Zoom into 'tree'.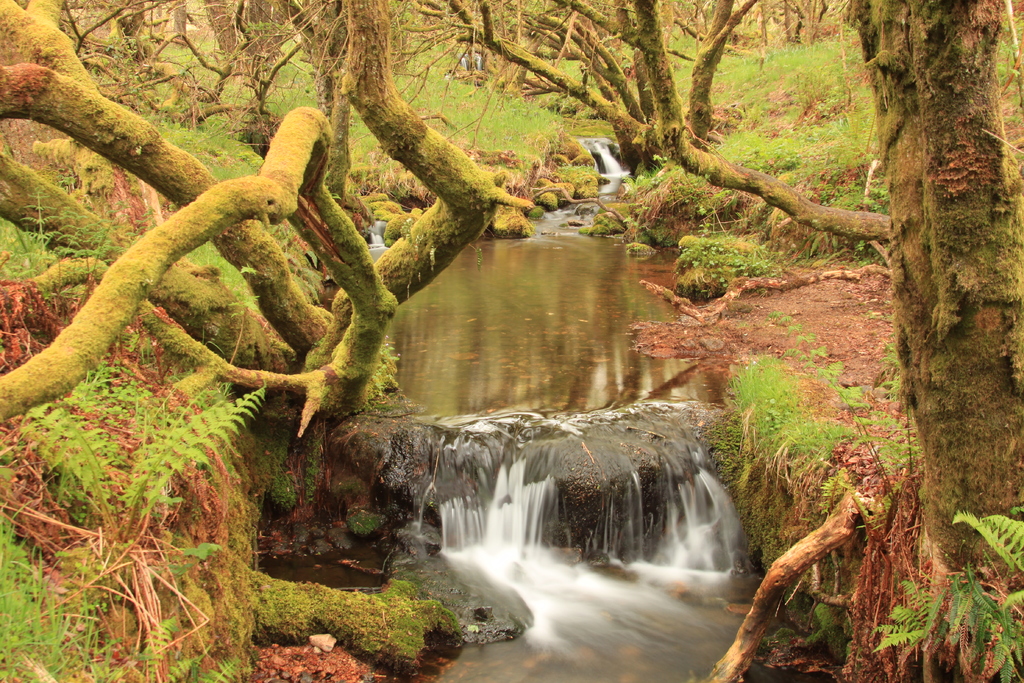
Zoom target: 817:1:1015:575.
